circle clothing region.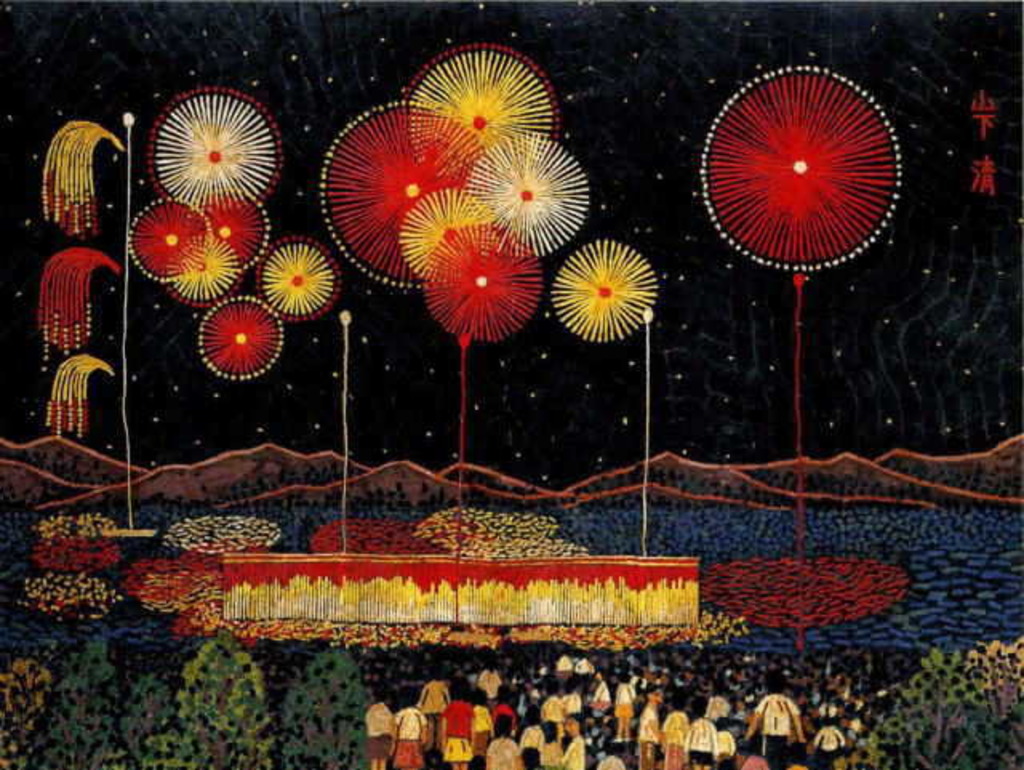
Region: bbox(690, 717, 715, 762).
